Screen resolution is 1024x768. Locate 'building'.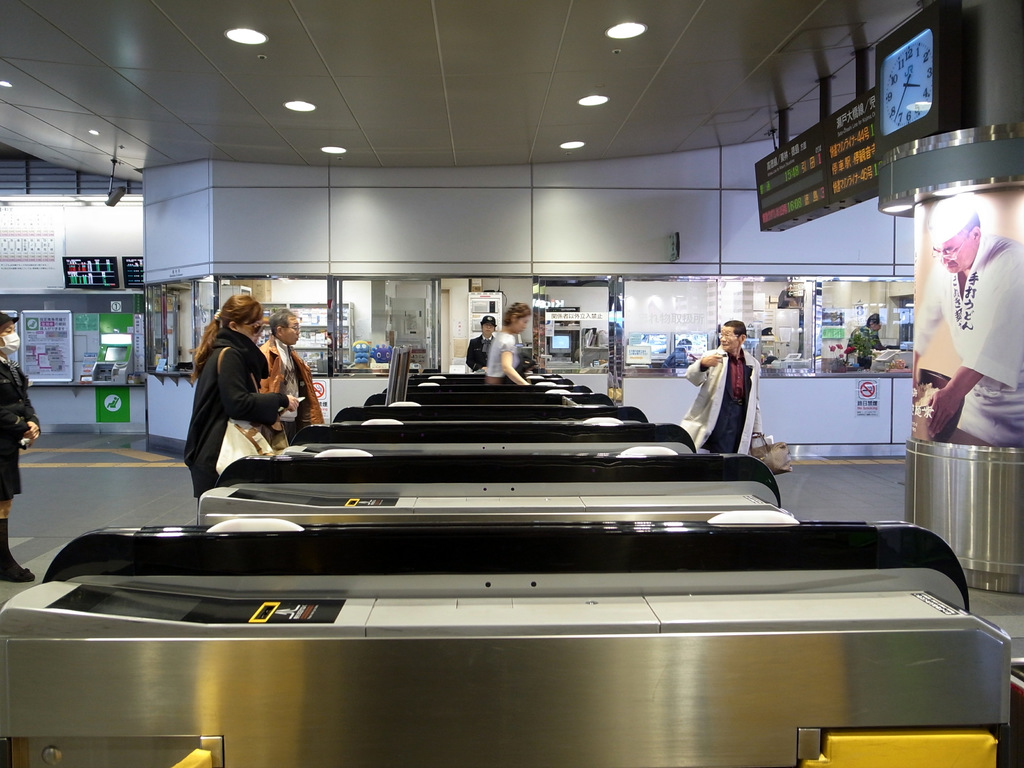
Rect(0, 0, 1021, 767).
